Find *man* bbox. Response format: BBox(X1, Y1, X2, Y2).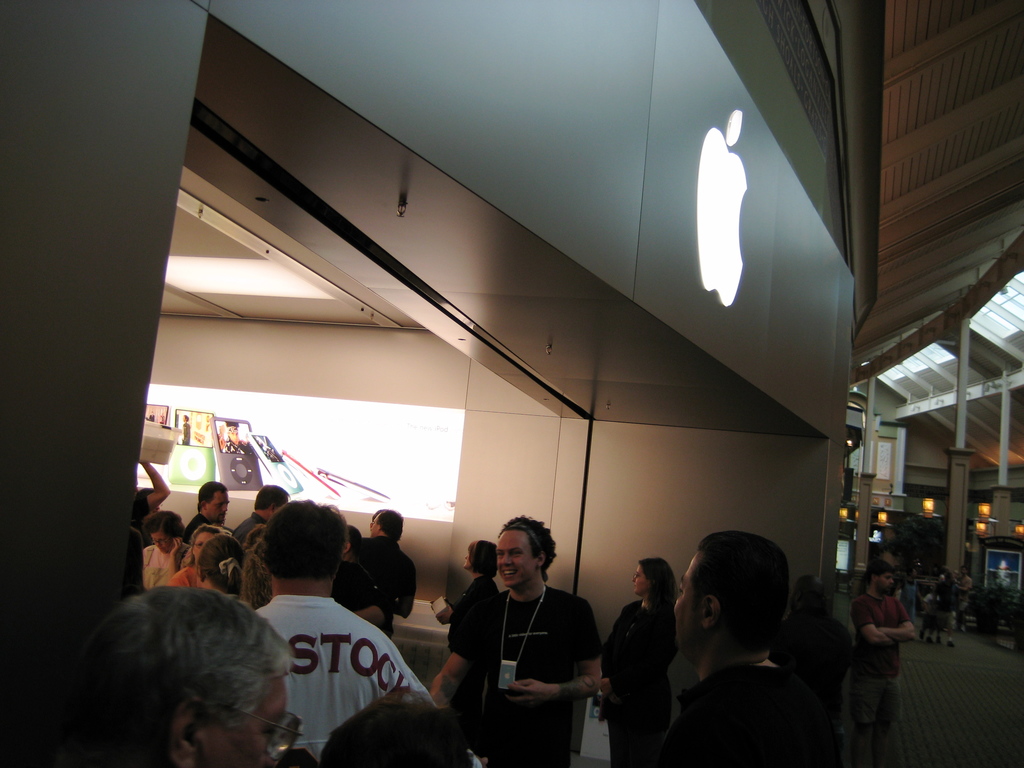
BBox(369, 509, 386, 527).
